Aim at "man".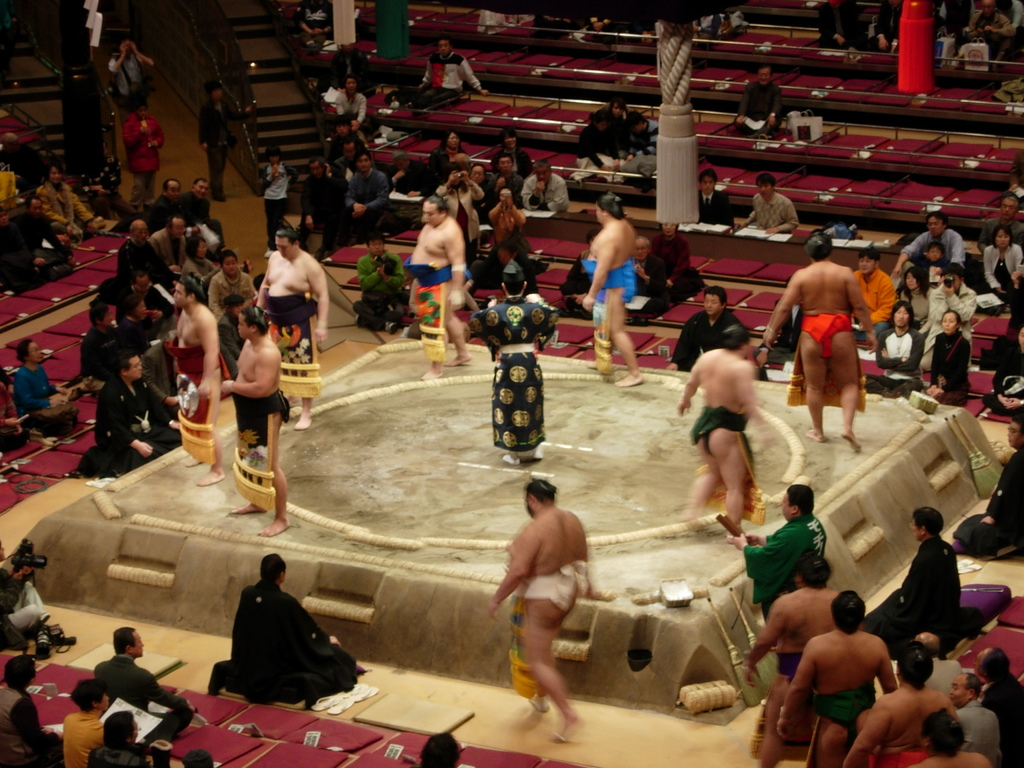
Aimed at (x1=0, y1=538, x2=50, y2=633).
